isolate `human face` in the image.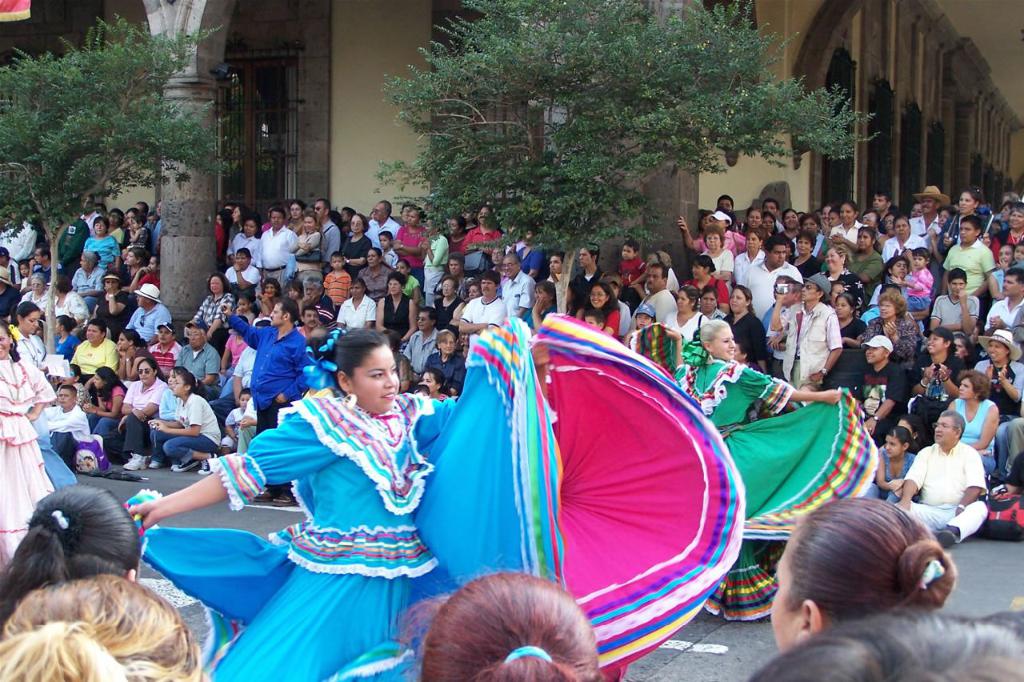
Isolated region: left=863, top=211, right=879, bottom=230.
